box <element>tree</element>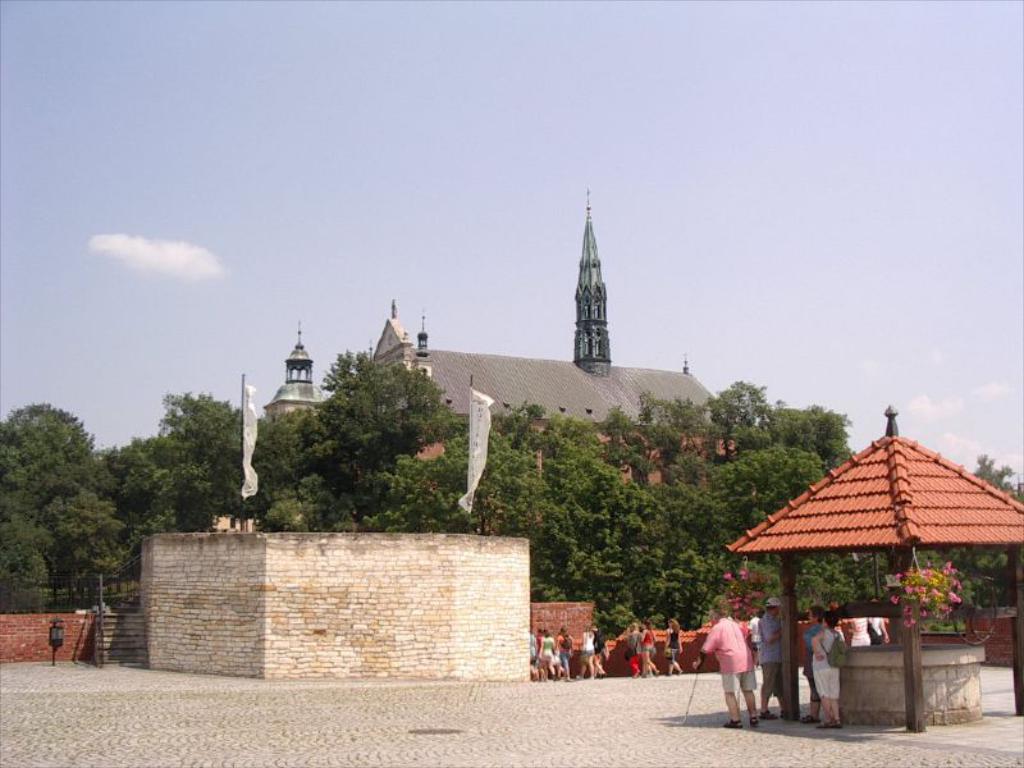
[left=974, top=457, right=1023, bottom=500]
